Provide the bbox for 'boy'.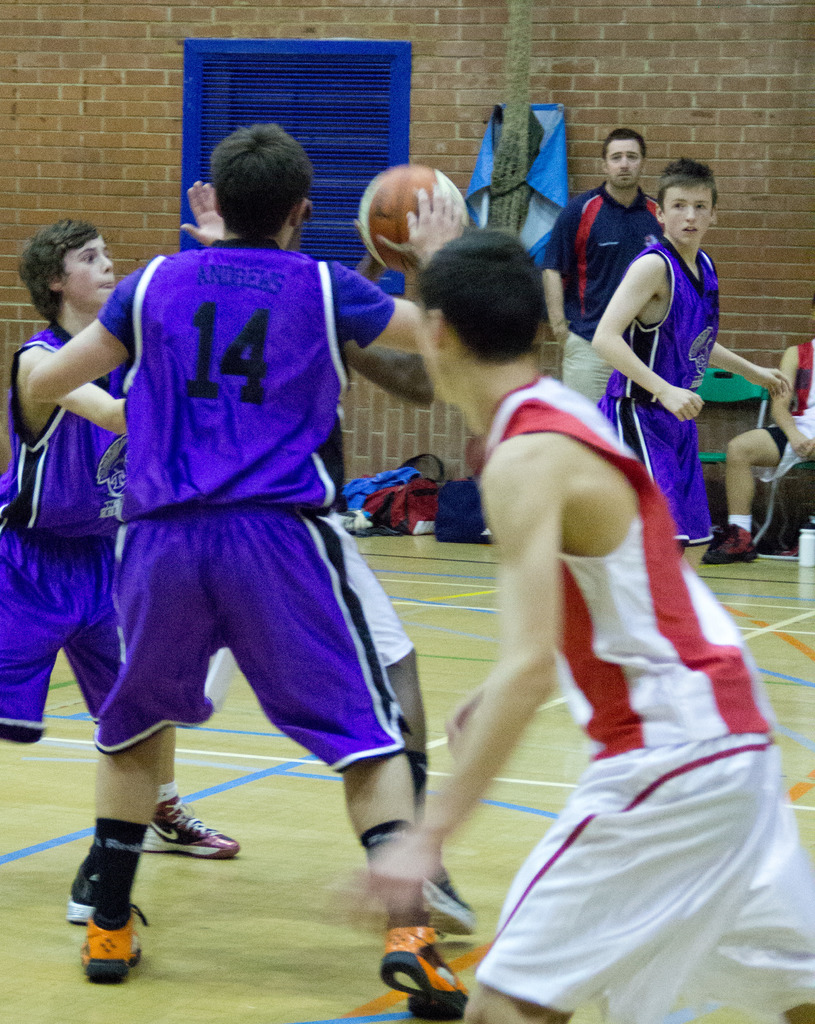
rect(347, 225, 814, 1023).
